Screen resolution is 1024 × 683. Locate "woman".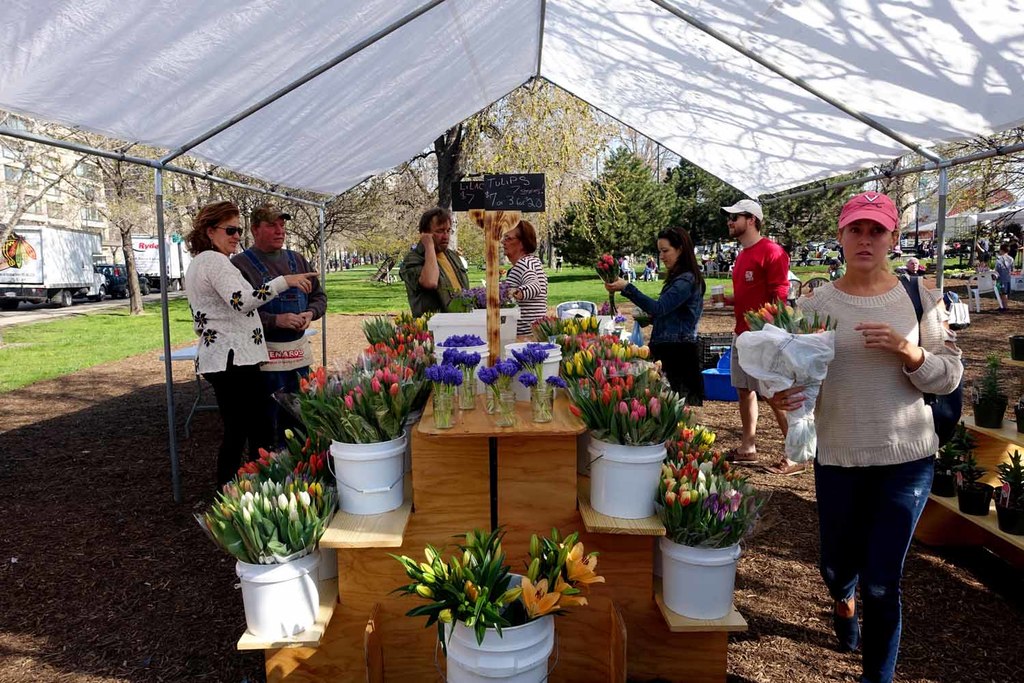
[x1=788, y1=195, x2=966, y2=659].
